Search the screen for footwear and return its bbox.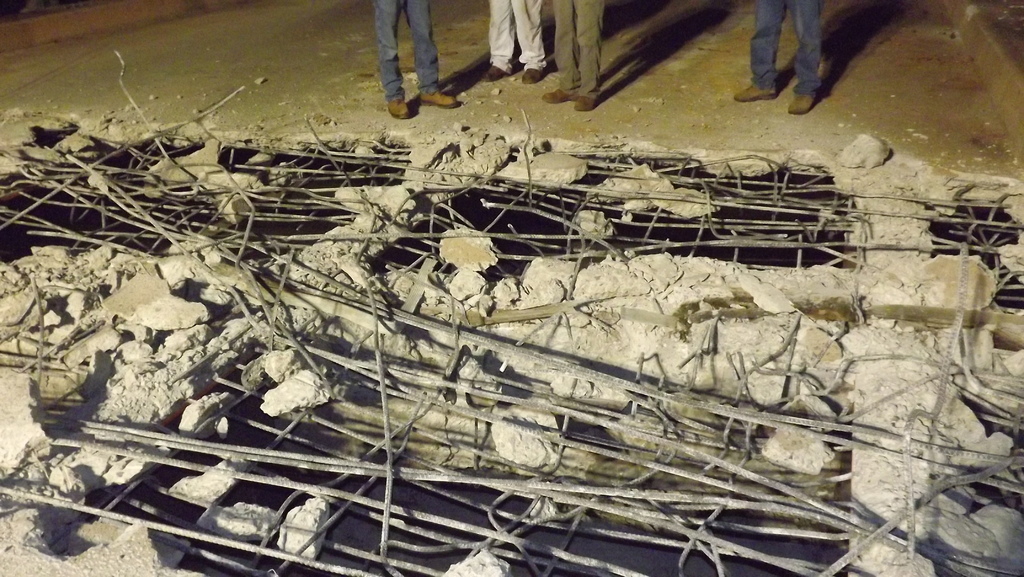
Found: locate(738, 81, 776, 106).
